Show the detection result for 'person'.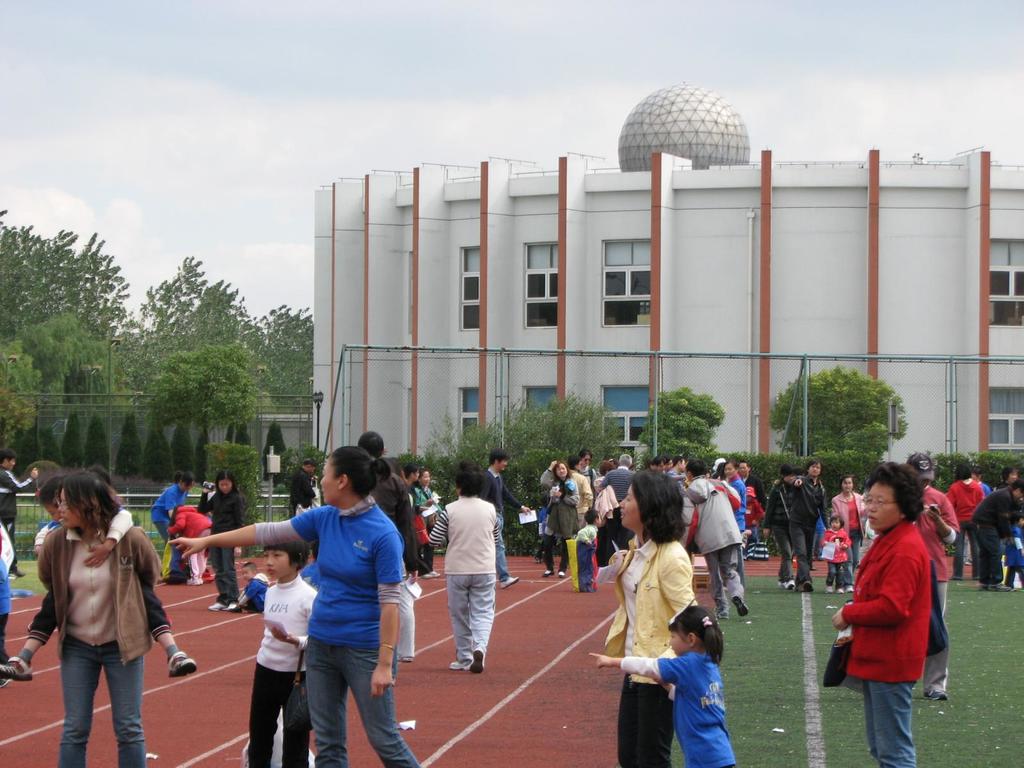
<region>148, 472, 189, 582</region>.
